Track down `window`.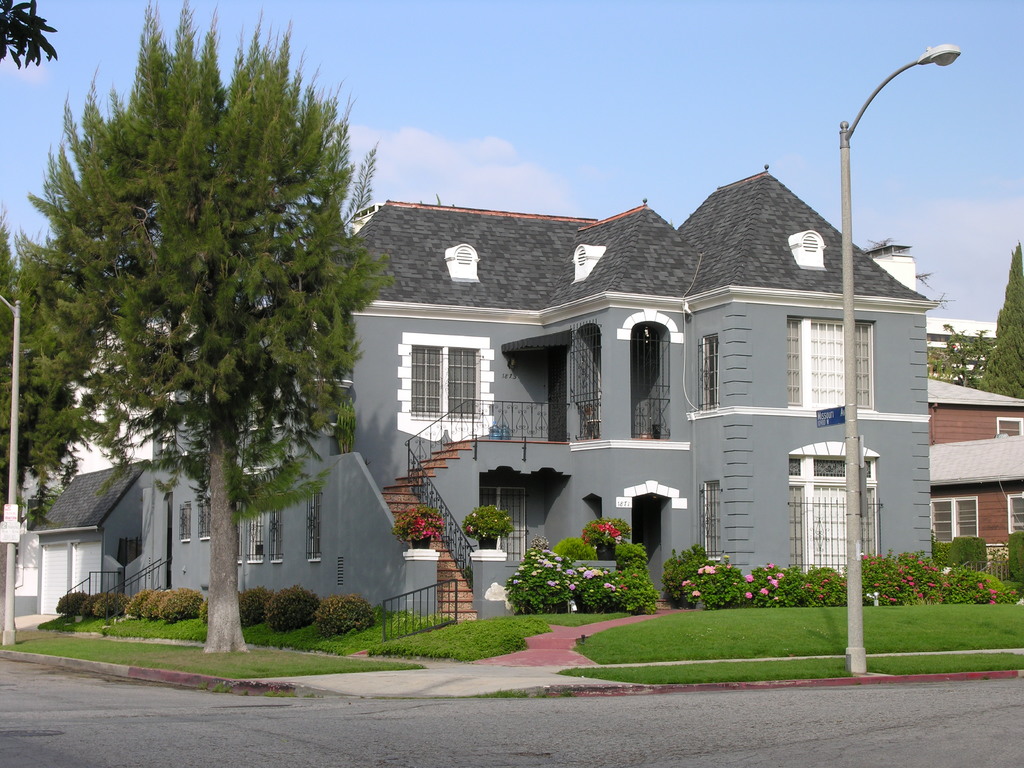
Tracked to Rect(196, 501, 212, 537).
